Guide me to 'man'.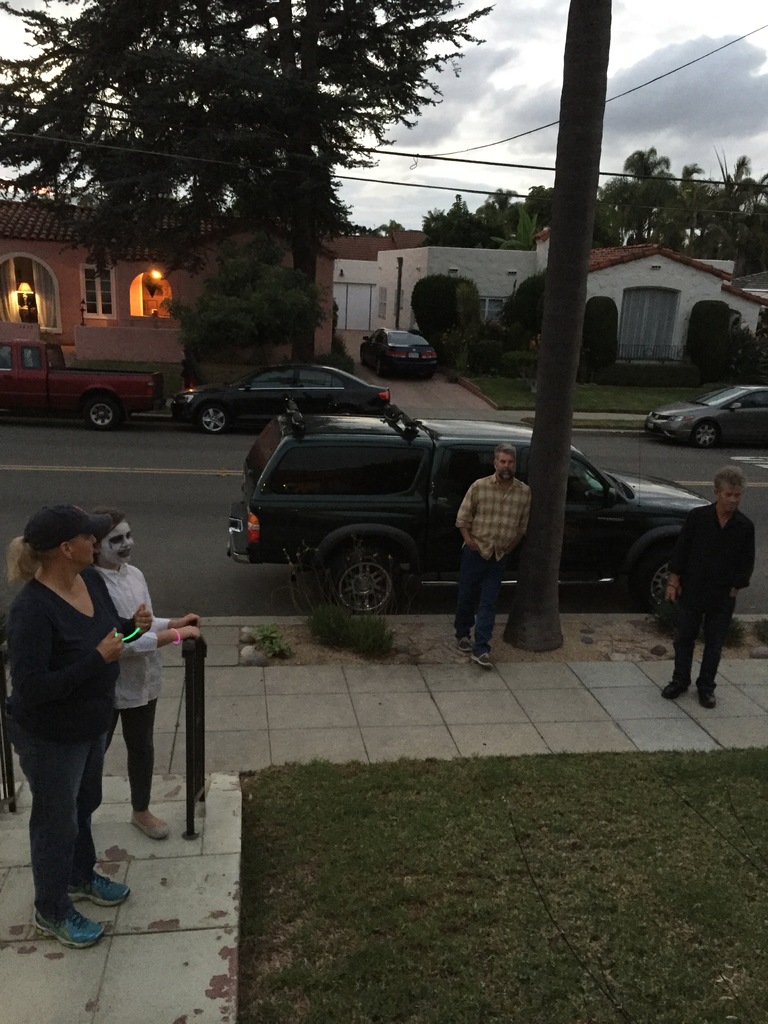
Guidance: (462, 442, 534, 665).
